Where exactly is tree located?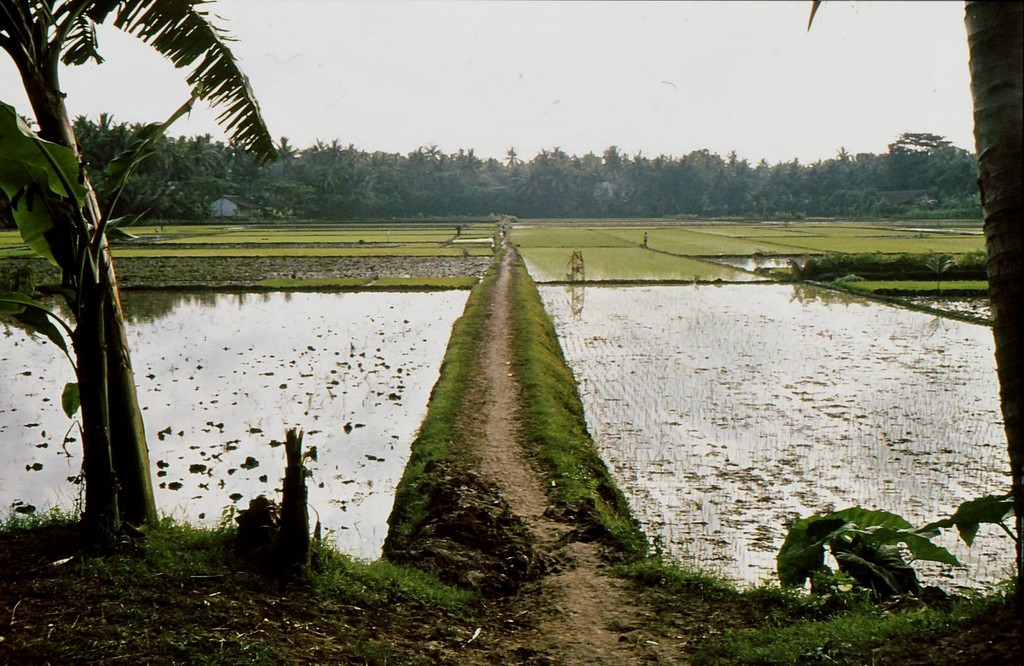
Its bounding box is [x1=804, y1=0, x2=1023, y2=601].
